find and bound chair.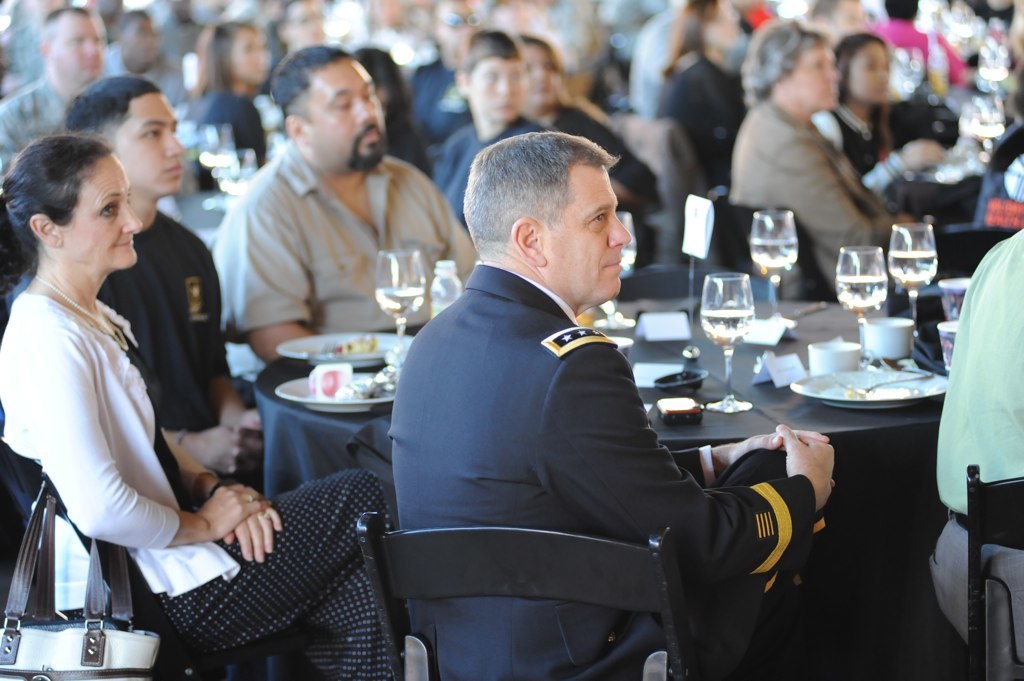
Bound: BBox(0, 436, 333, 678).
